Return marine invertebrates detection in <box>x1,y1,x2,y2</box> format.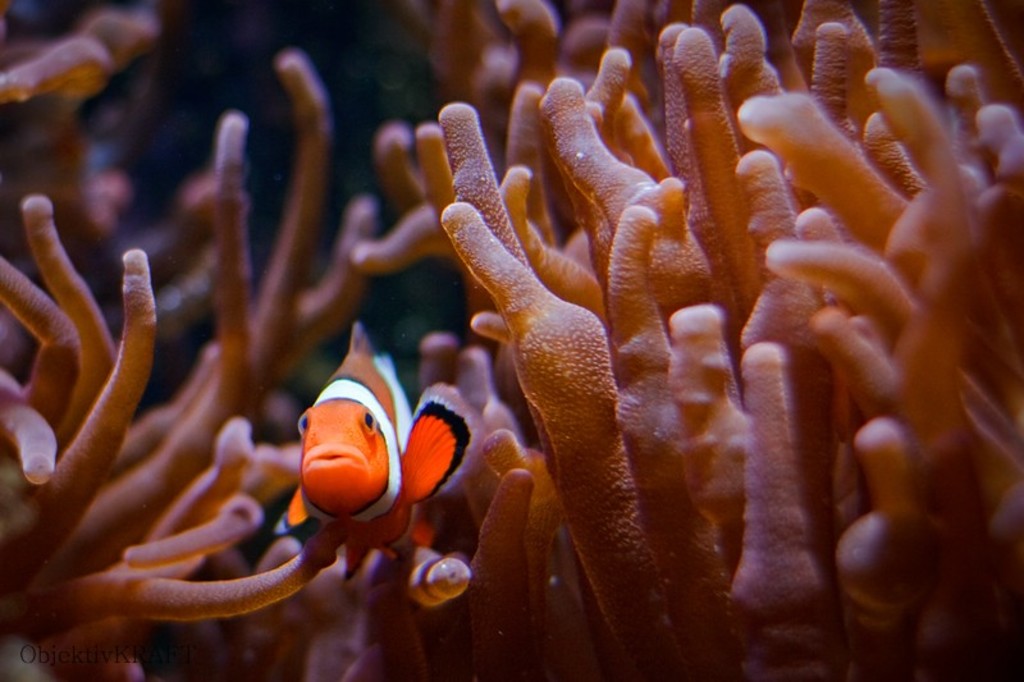
<box>0,1,448,681</box>.
